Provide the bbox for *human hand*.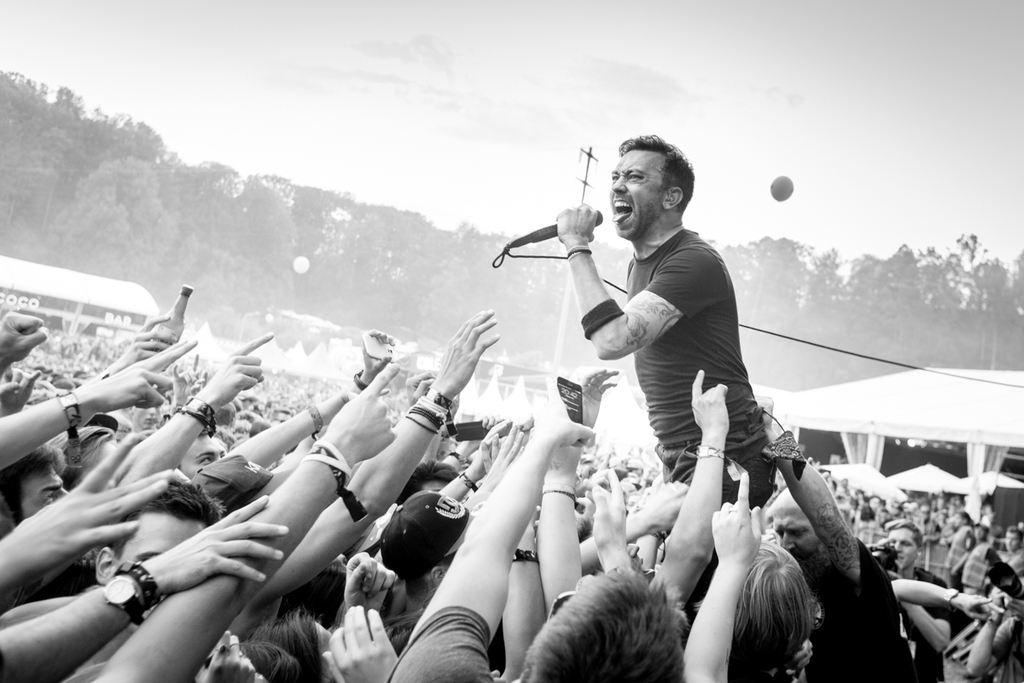
(left=0, top=311, right=49, bottom=362).
